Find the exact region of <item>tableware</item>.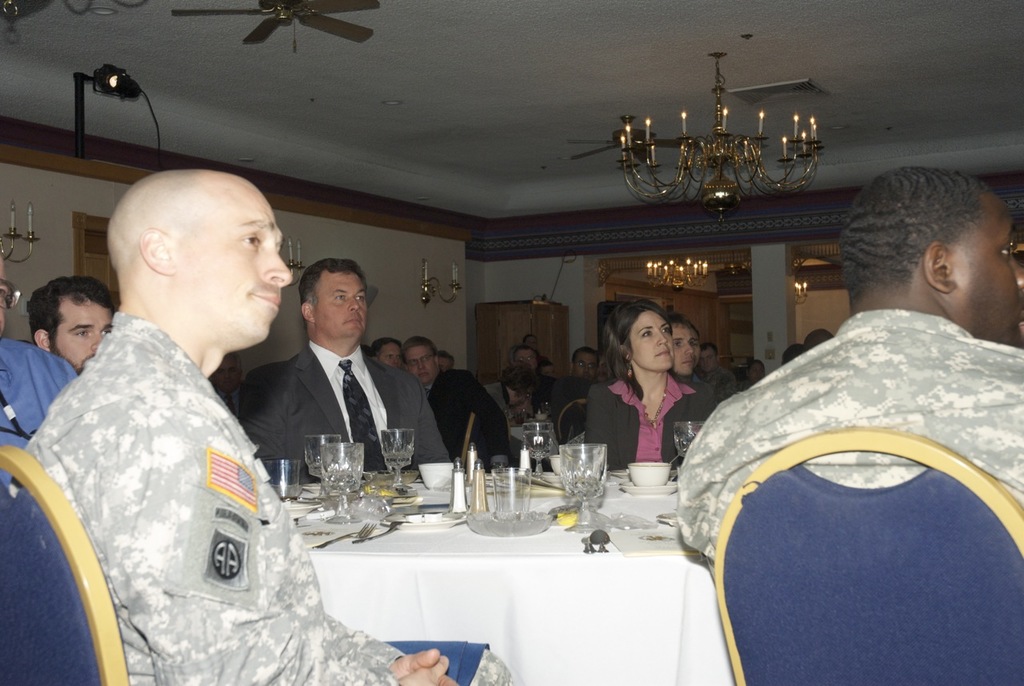
Exact region: rect(320, 447, 371, 524).
